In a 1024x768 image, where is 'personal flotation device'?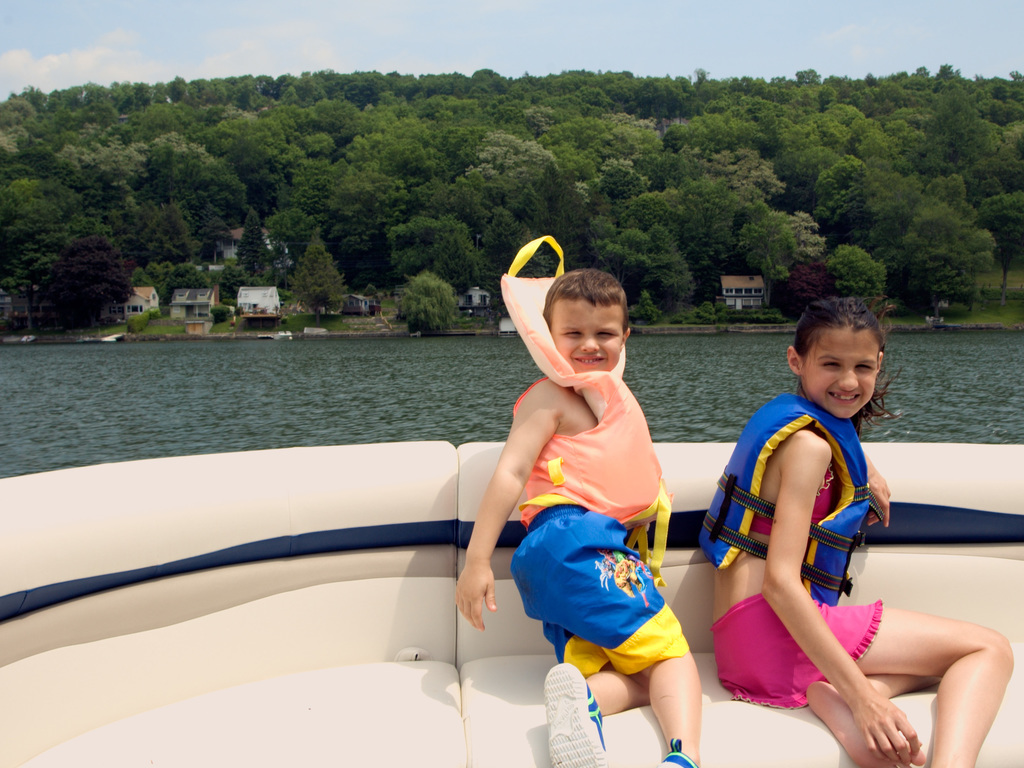
box=[493, 236, 673, 586].
